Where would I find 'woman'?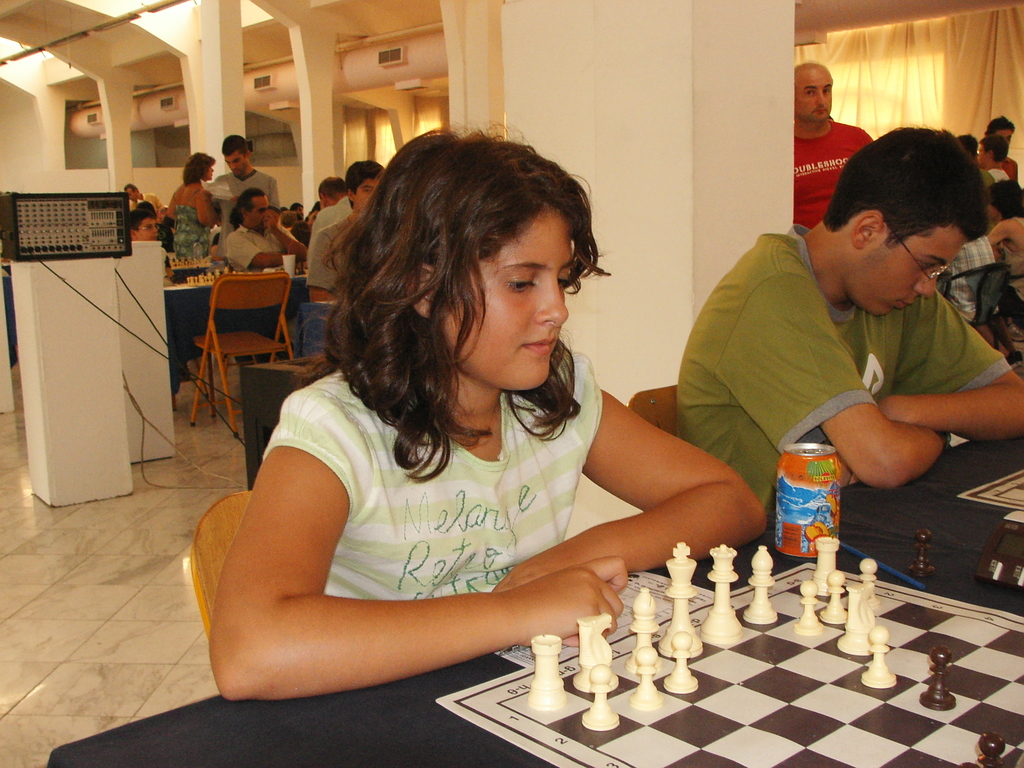
At 986,177,1023,361.
